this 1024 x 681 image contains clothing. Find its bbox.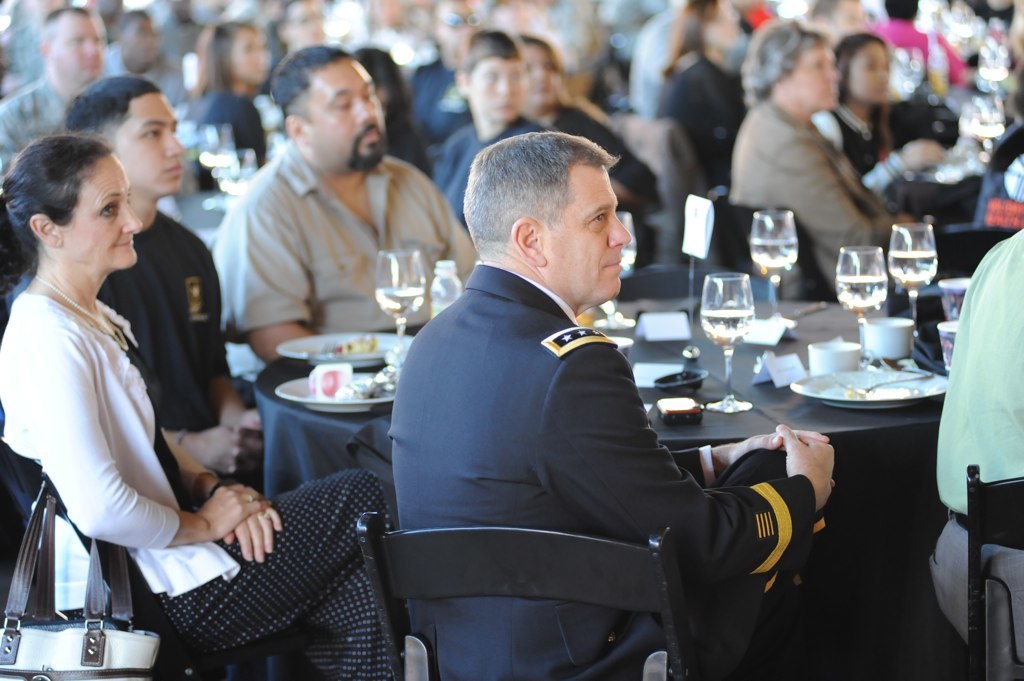
x1=206, y1=132, x2=487, y2=342.
